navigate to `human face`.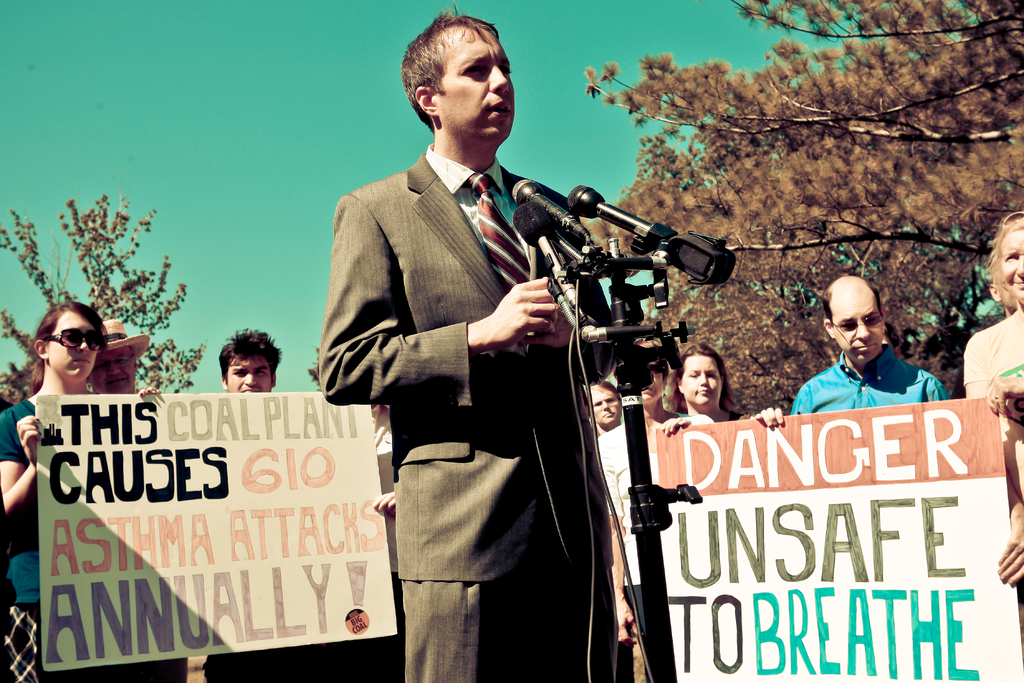
Navigation target: {"x1": 435, "y1": 26, "x2": 515, "y2": 140}.
